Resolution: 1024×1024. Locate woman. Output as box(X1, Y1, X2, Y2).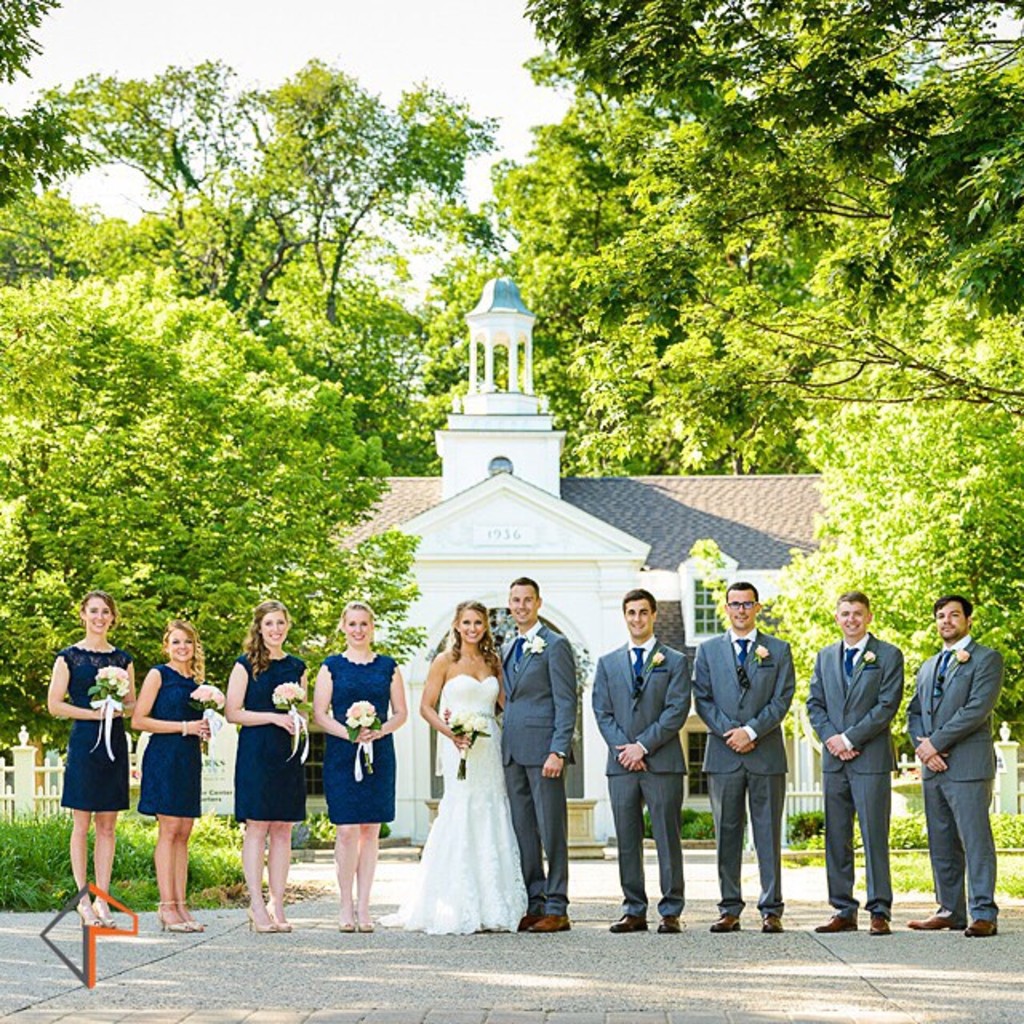
box(315, 598, 408, 933).
